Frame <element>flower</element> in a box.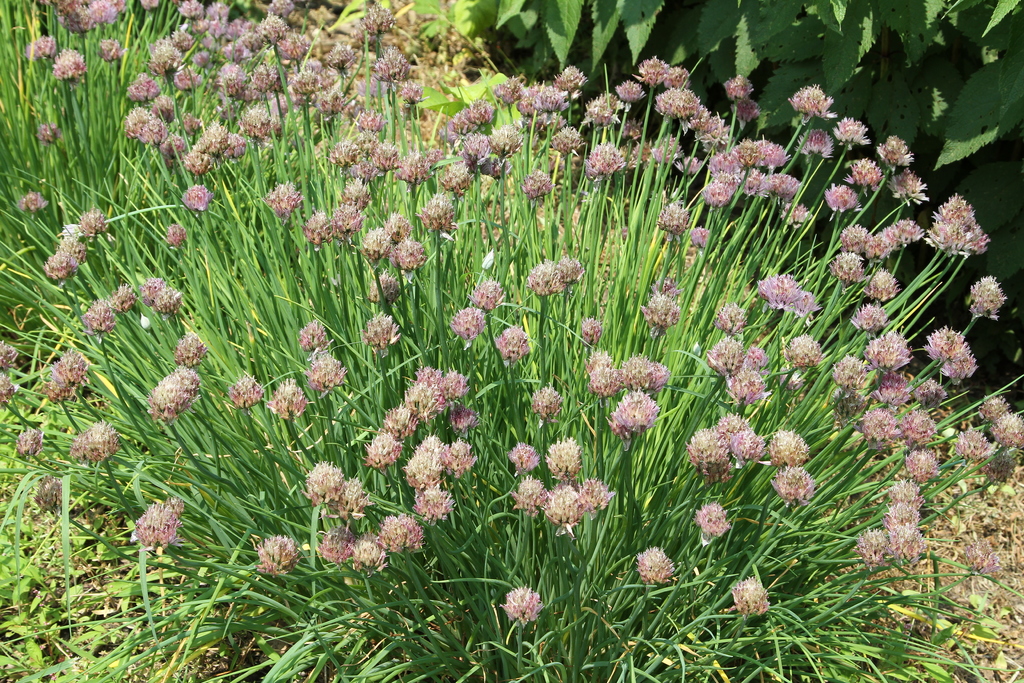
530,383,565,422.
